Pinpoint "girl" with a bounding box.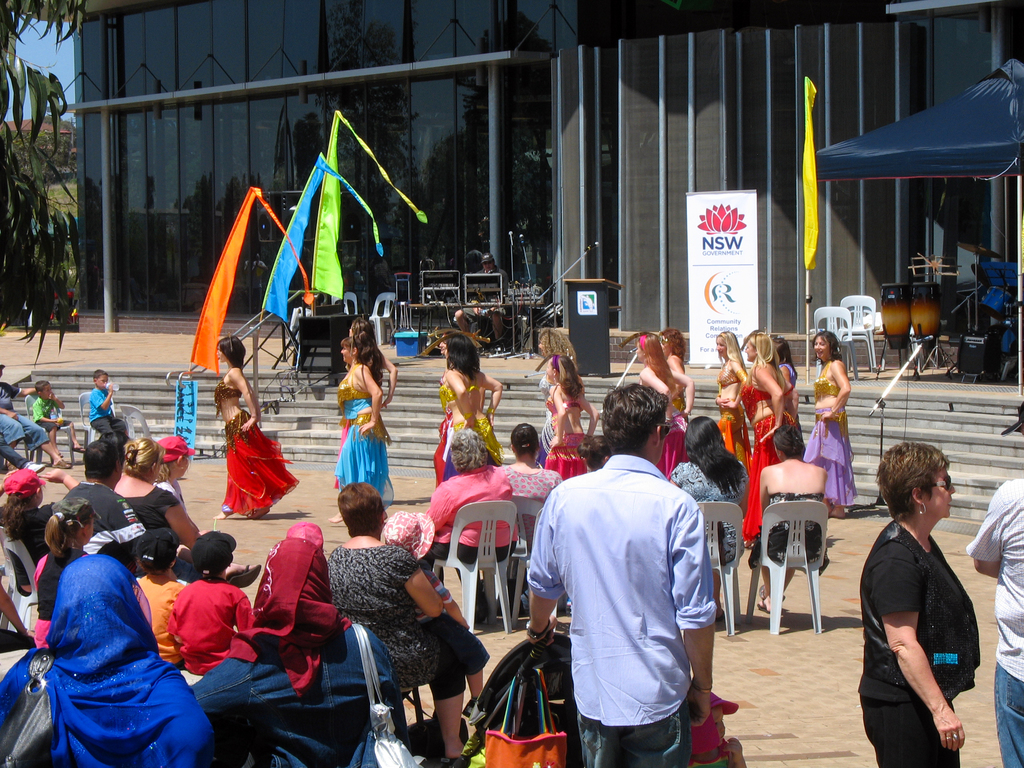
select_region(203, 337, 303, 516).
